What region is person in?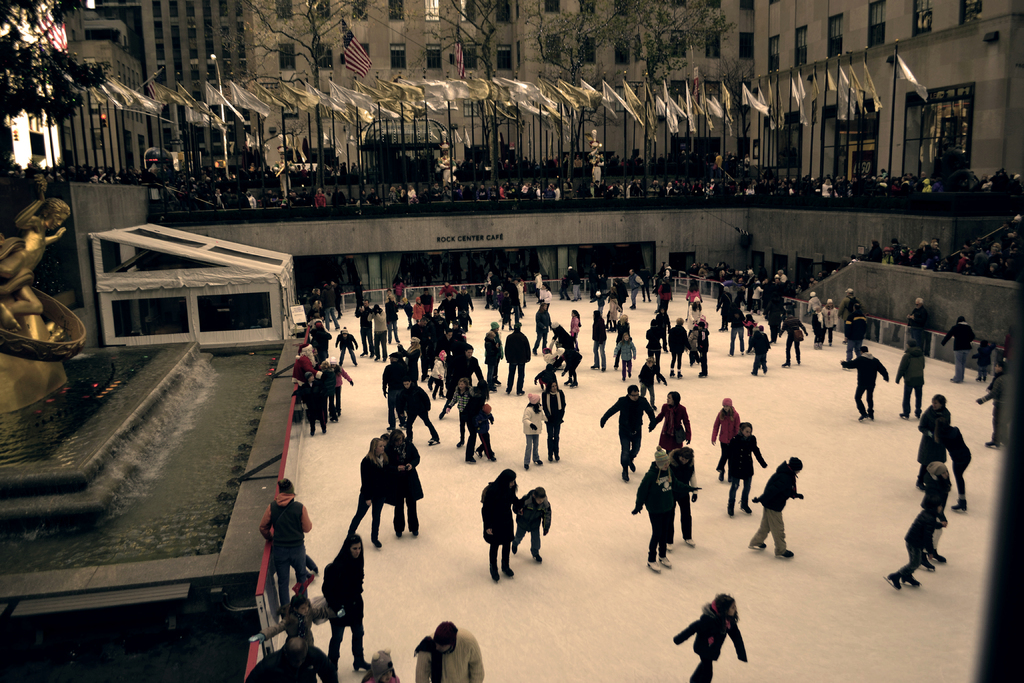
locate(412, 295, 424, 322).
